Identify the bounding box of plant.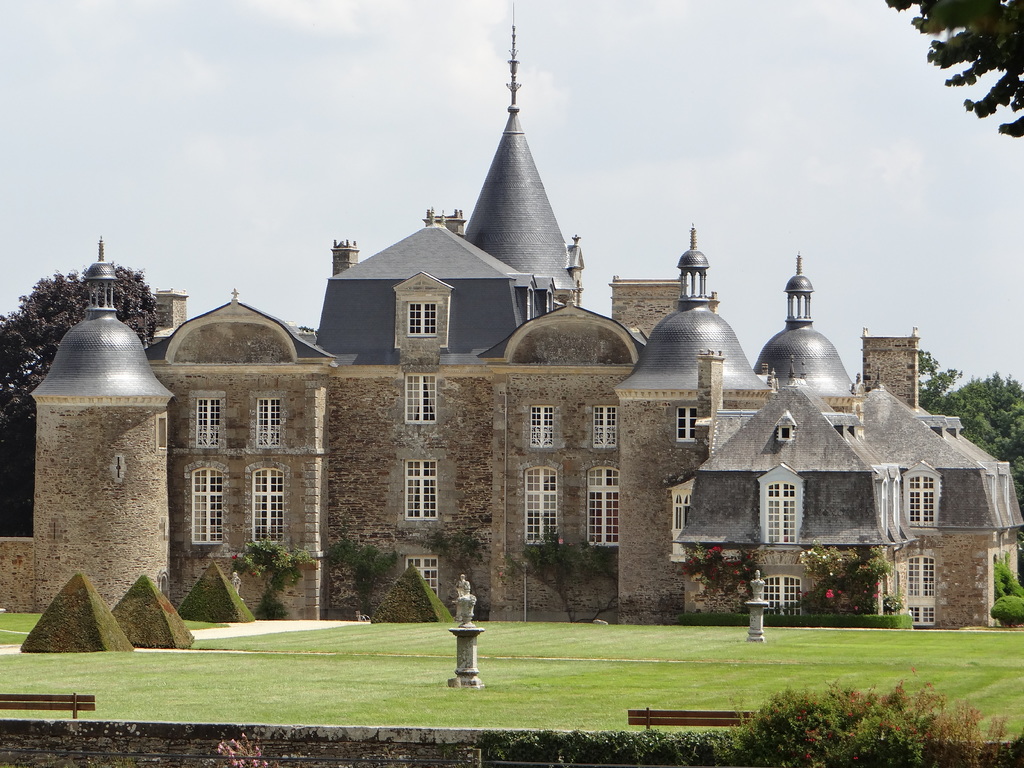
(428, 526, 490, 588).
